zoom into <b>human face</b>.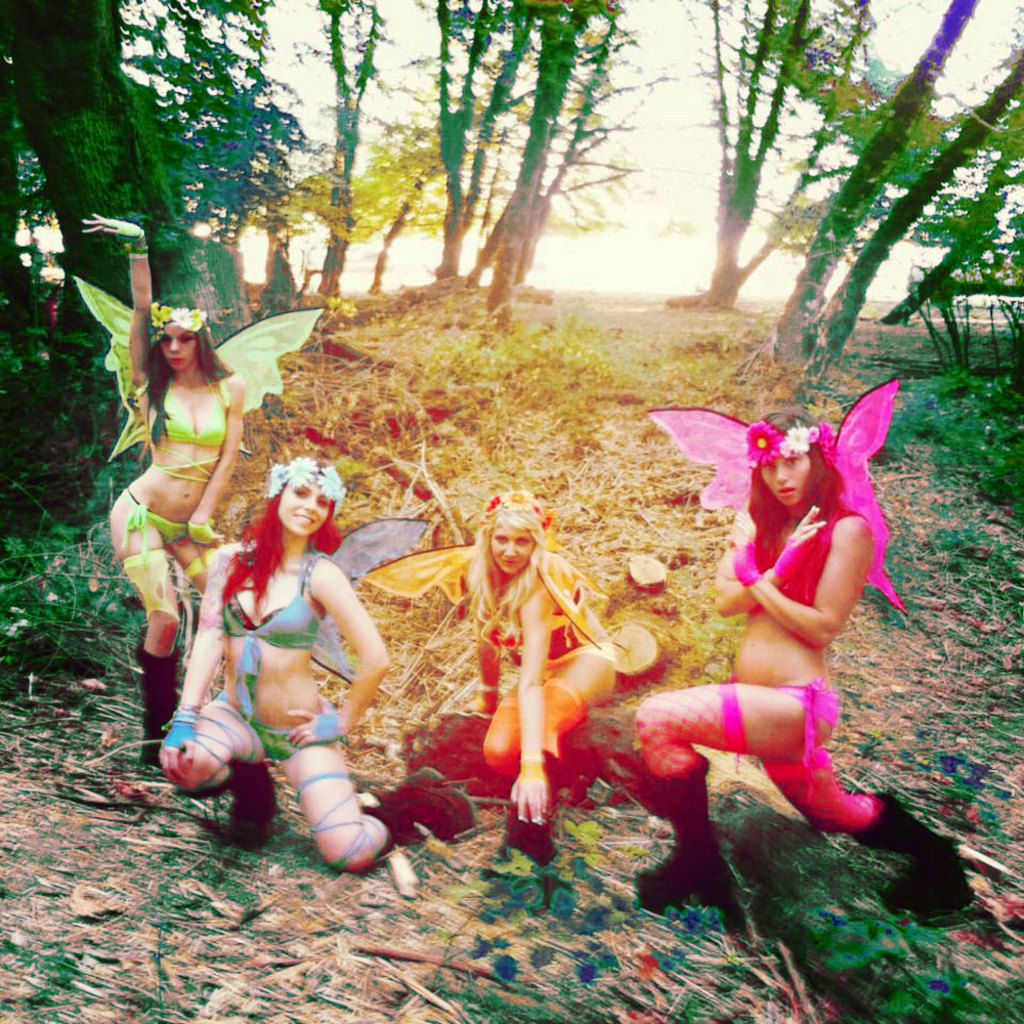
Zoom target: x1=488, y1=526, x2=541, y2=574.
